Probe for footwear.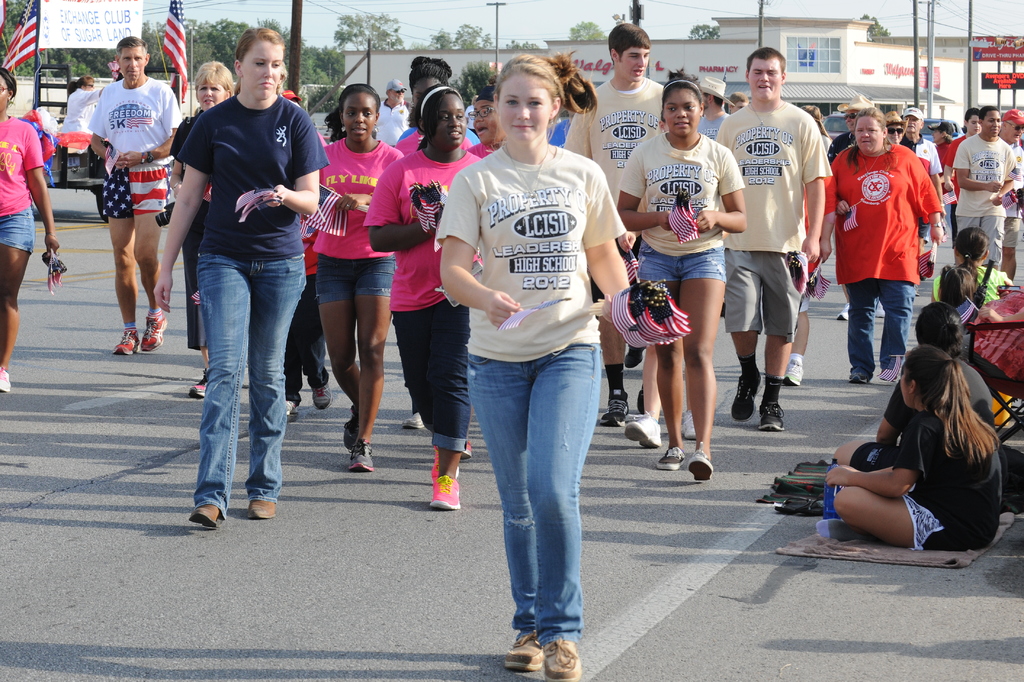
Probe result: BBox(184, 375, 204, 399).
